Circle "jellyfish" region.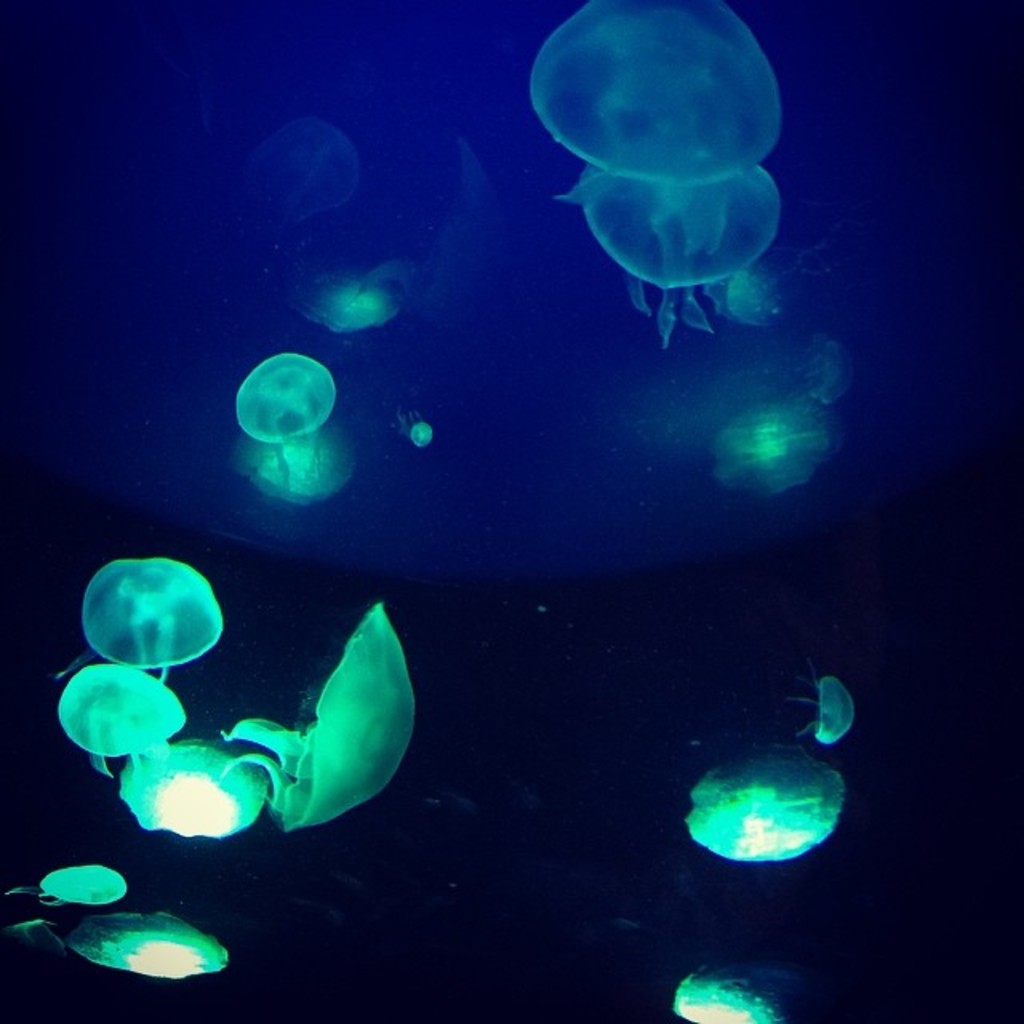
Region: Rect(234, 352, 338, 485).
